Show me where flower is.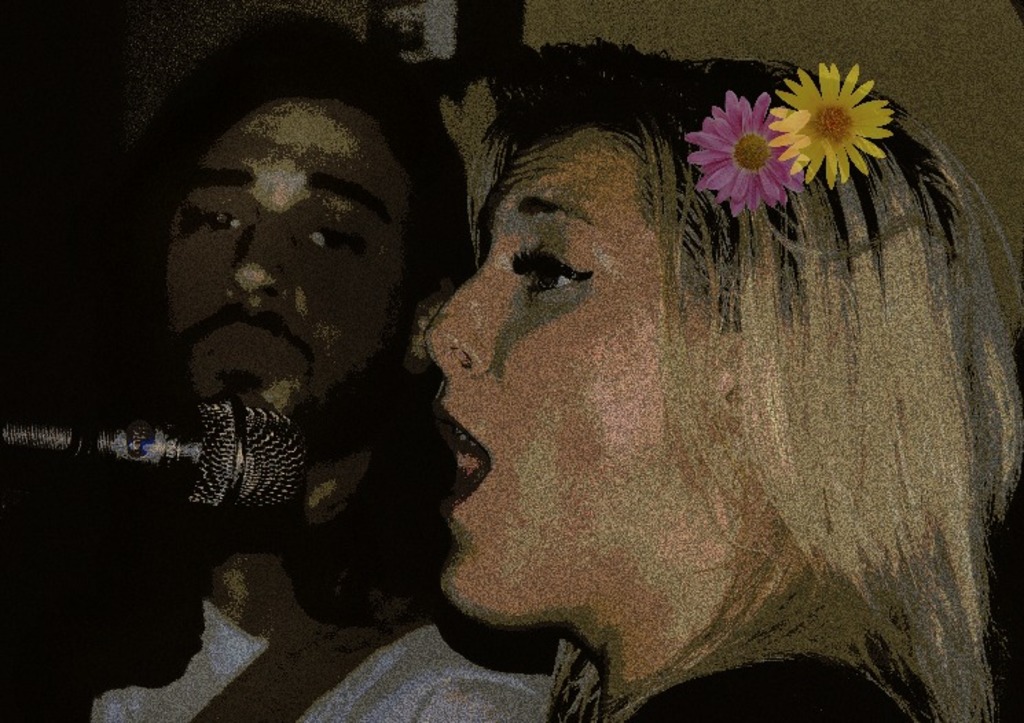
flower is at pyautogui.locateOnScreen(764, 60, 895, 186).
